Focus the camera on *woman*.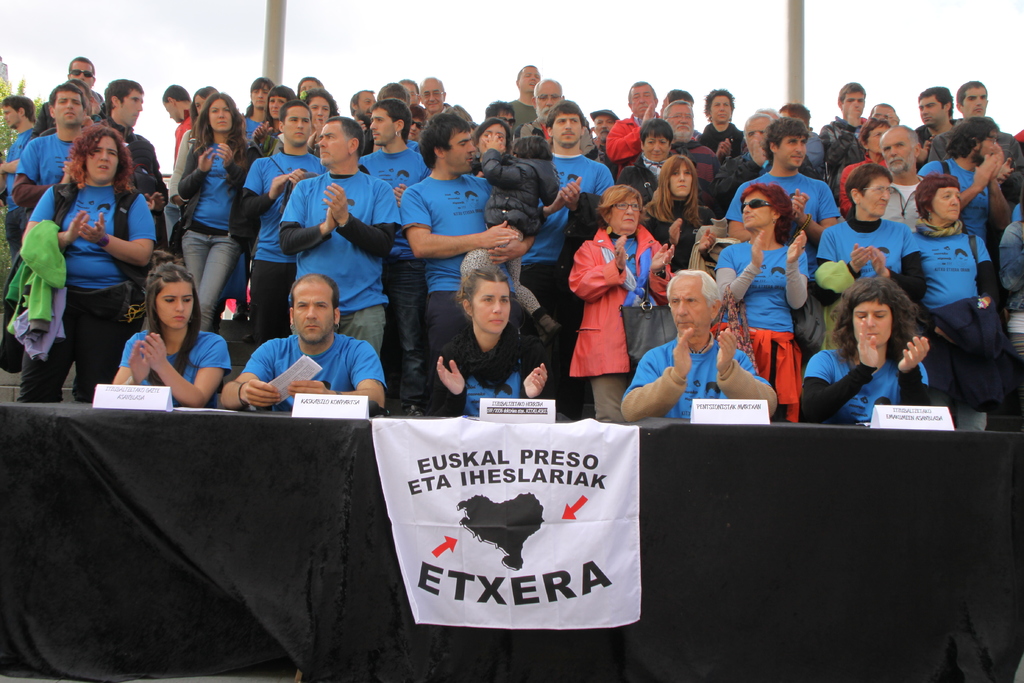
Focus region: bbox=[420, 265, 561, 421].
